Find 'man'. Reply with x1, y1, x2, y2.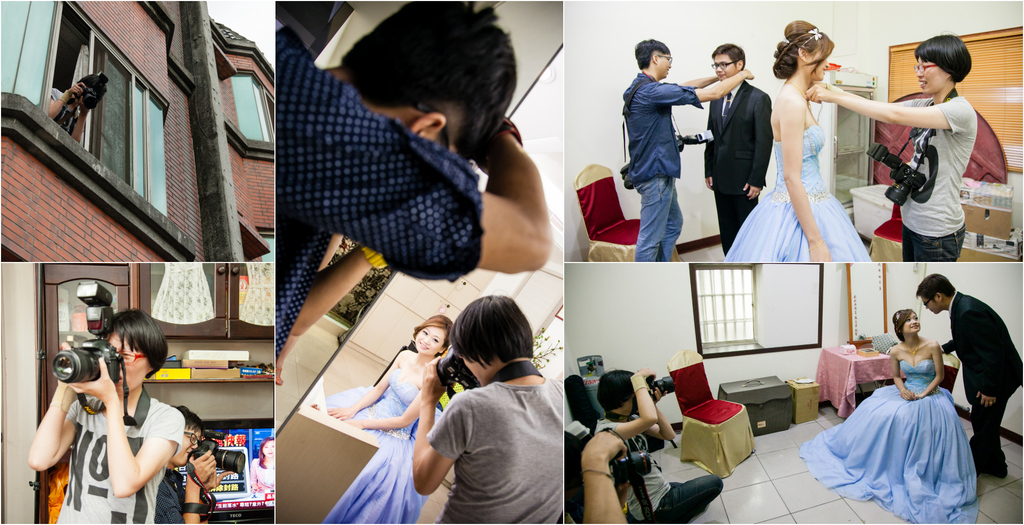
270, 0, 552, 364.
